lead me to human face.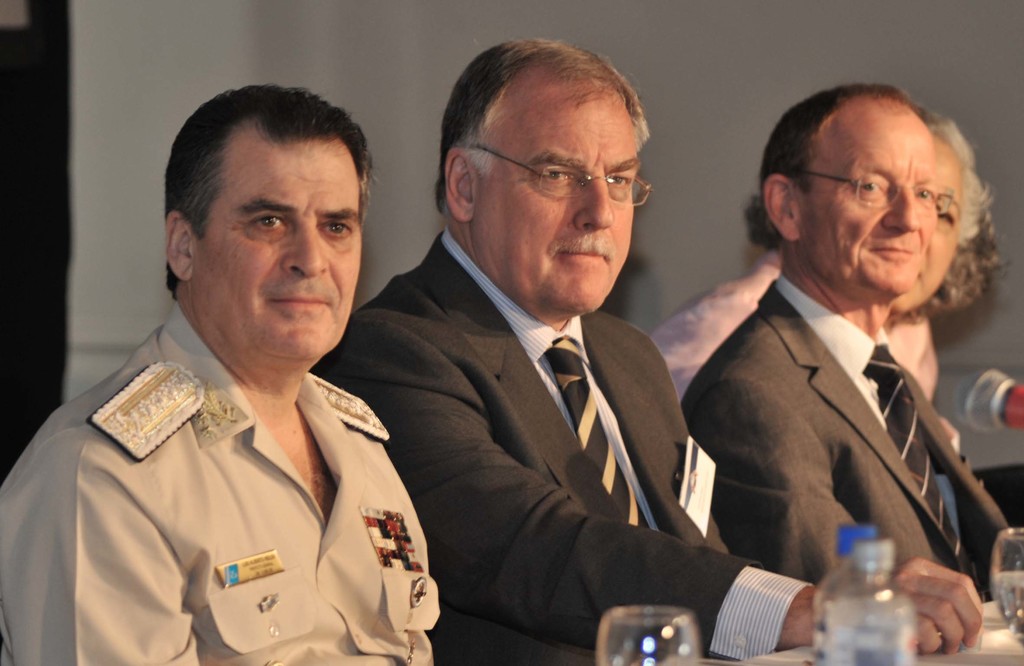
Lead to 476/64/641/307.
